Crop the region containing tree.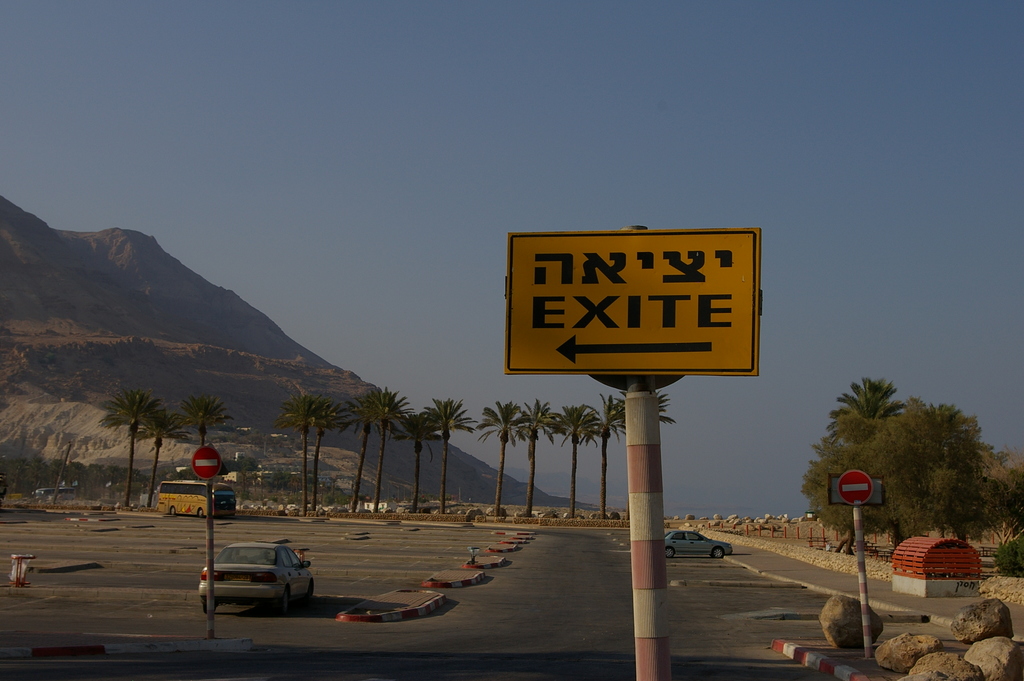
Crop region: [396, 390, 472, 521].
